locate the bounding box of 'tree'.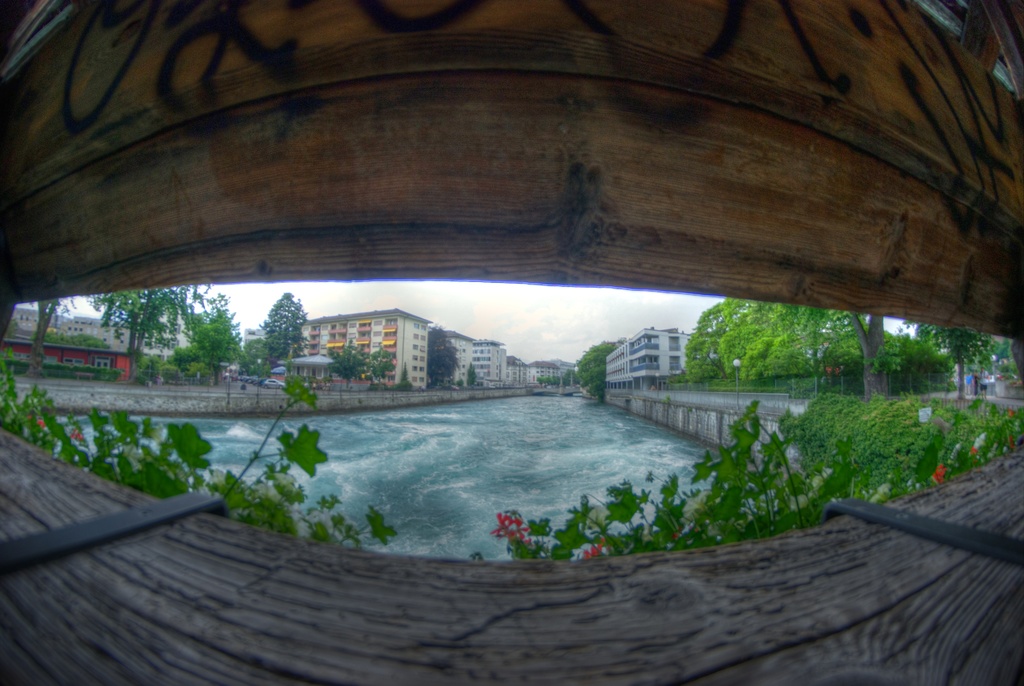
Bounding box: box=[87, 292, 141, 331].
